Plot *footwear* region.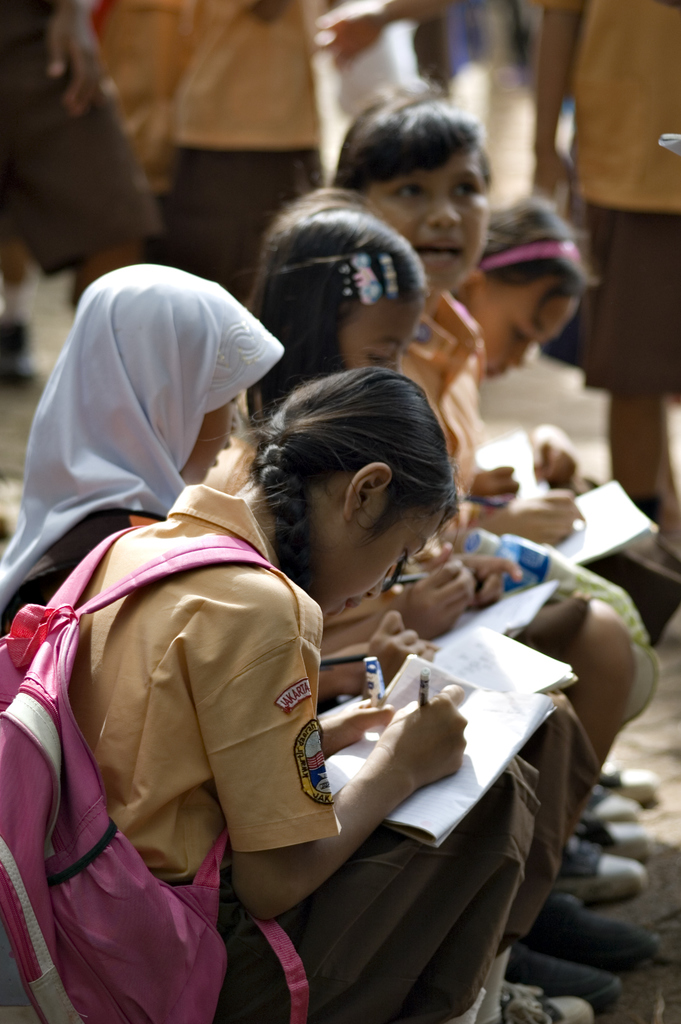
Plotted at rect(552, 832, 645, 902).
